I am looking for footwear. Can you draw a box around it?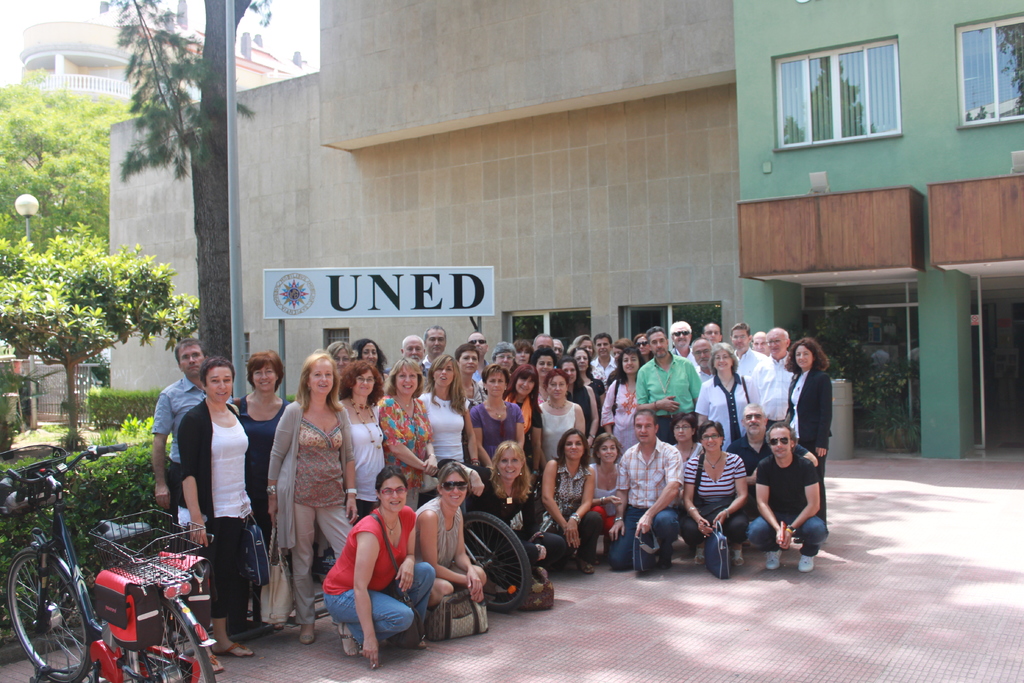
Sure, the bounding box is box(212, 654, 226, 673).
